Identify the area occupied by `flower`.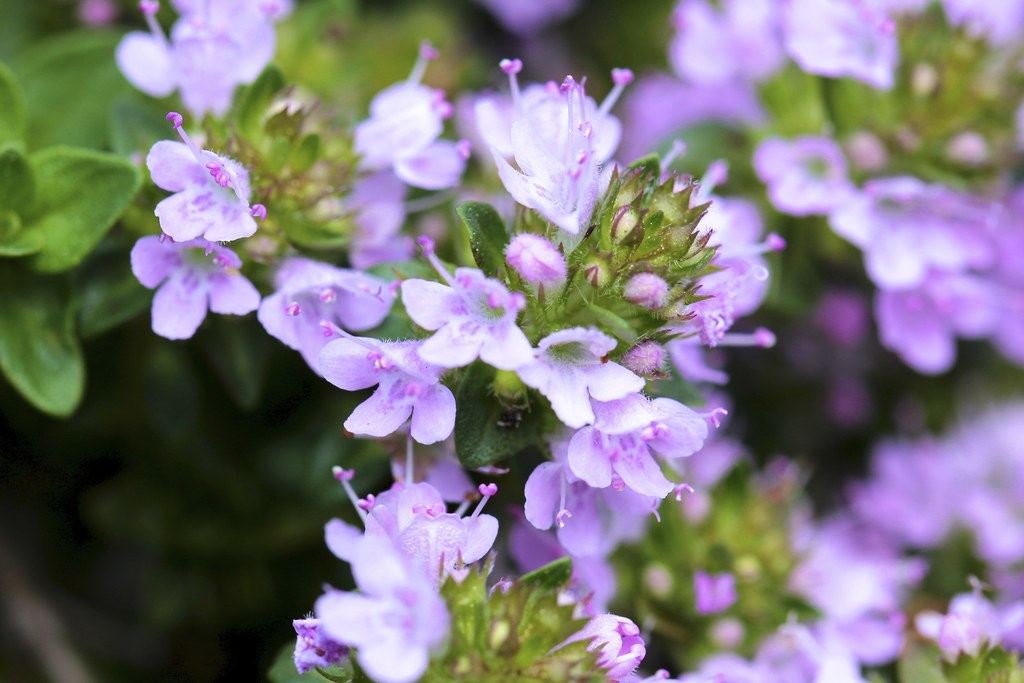
Area: [x1=311, y1=332, x2=460, y2=446].
